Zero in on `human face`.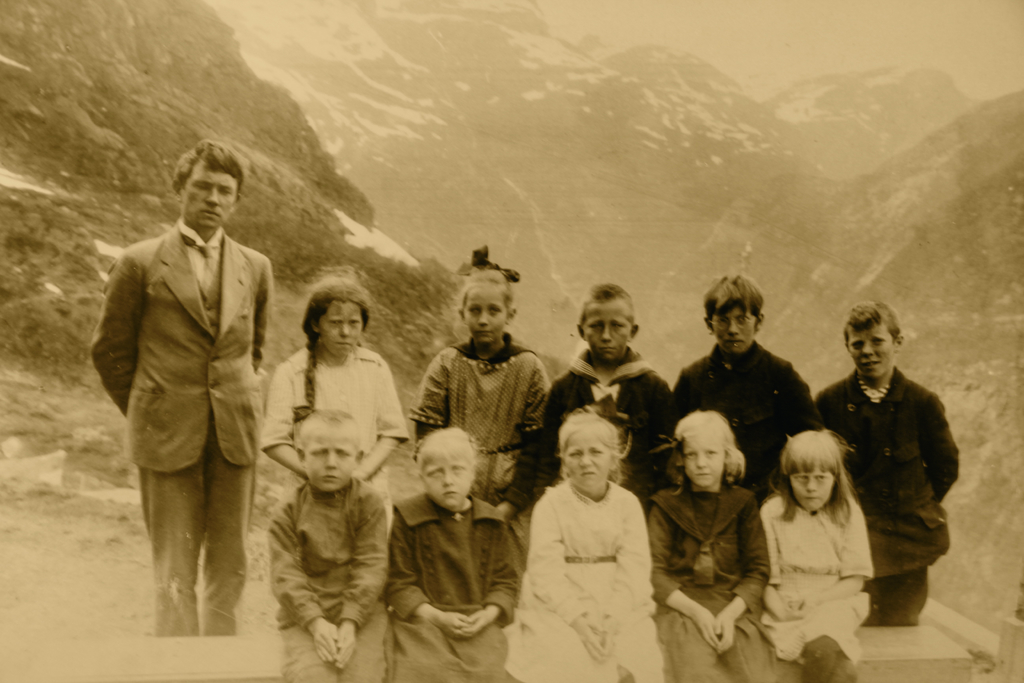
Zeroed in: BBox(716, 313, 758, 353).
